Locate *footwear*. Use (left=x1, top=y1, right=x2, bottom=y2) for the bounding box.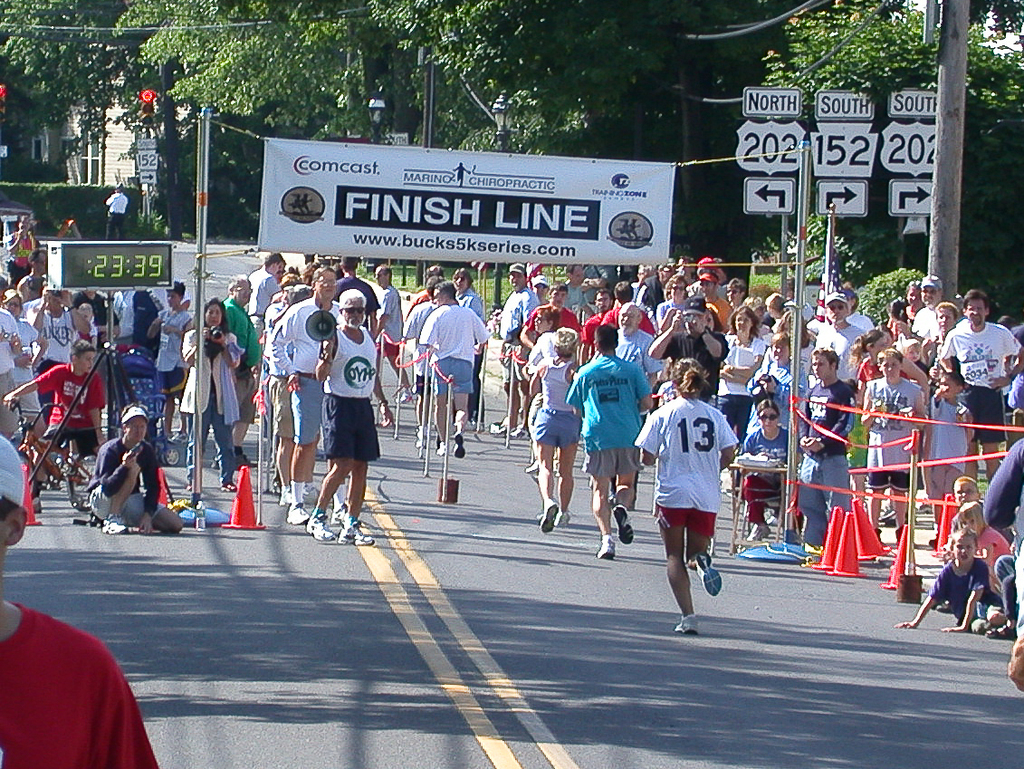
(left=338, top=524, right=372, bottom=543).
